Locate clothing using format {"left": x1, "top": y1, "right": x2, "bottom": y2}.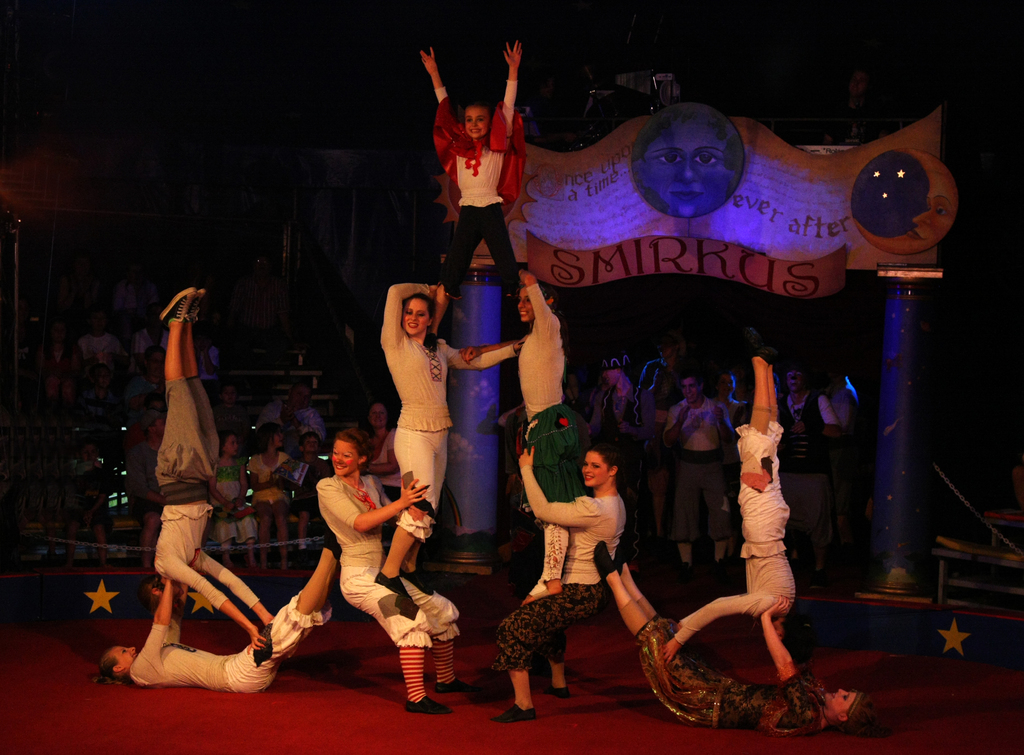
{"left": 152, "top": 376, "right": 261, "bottom": 608}.
